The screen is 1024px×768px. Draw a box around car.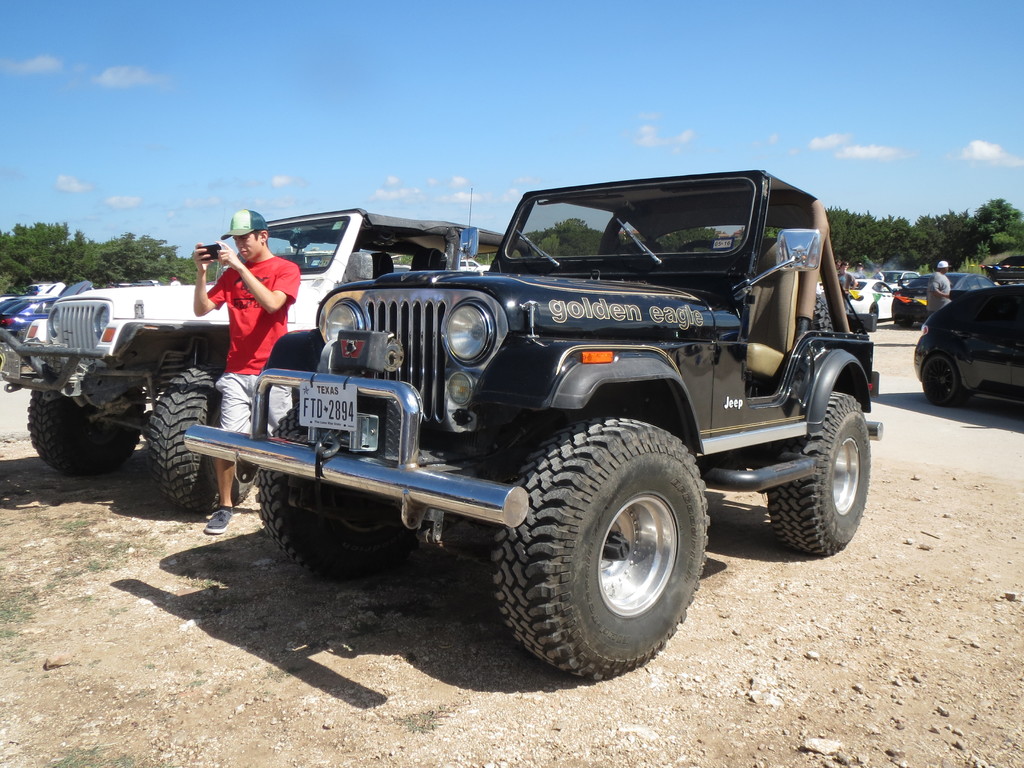
846, 279, 890, 323.
